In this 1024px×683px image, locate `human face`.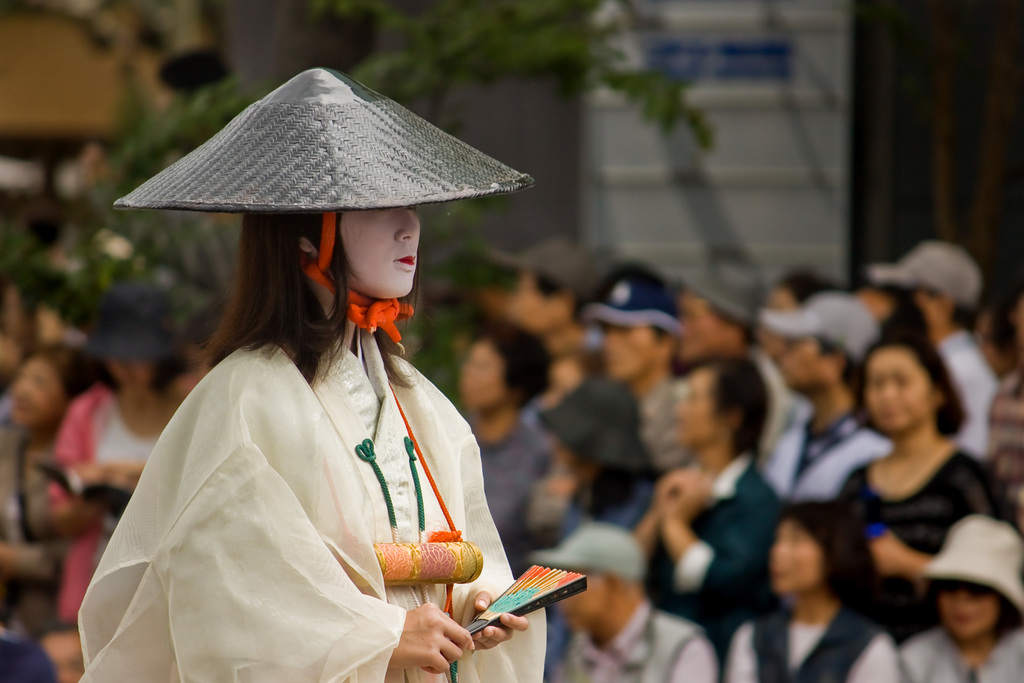
Bounding box: (x1=867, y1=348, x2=927, y2=428).
